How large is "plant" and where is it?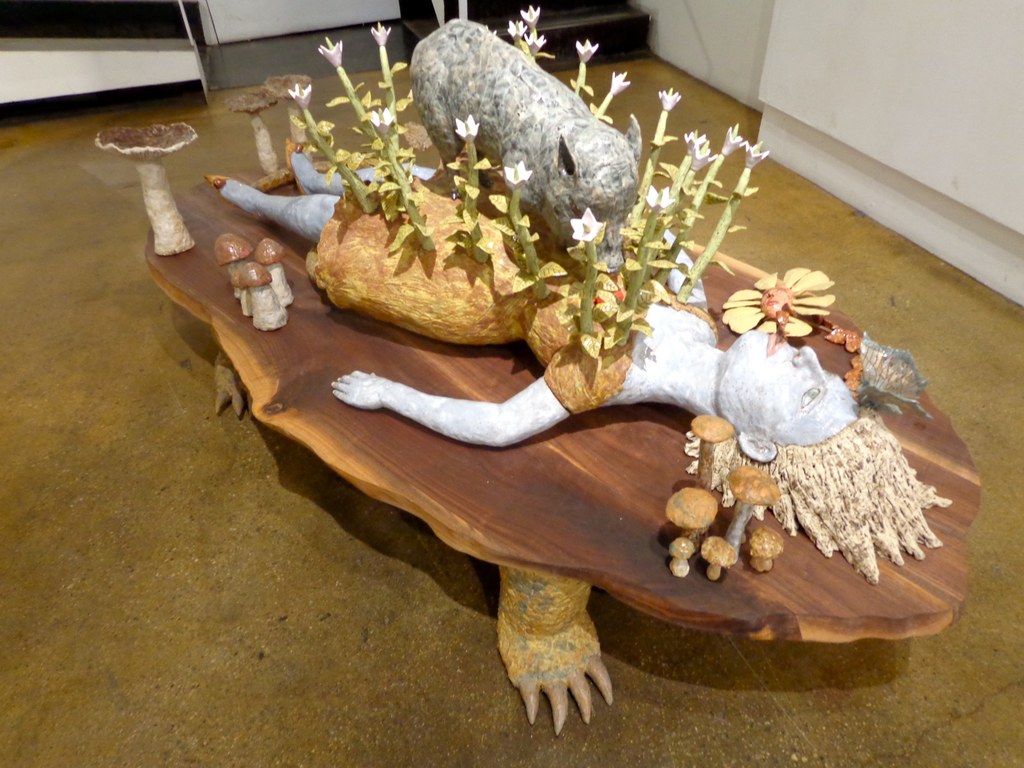
Bounding box: [662,132,778,303].
